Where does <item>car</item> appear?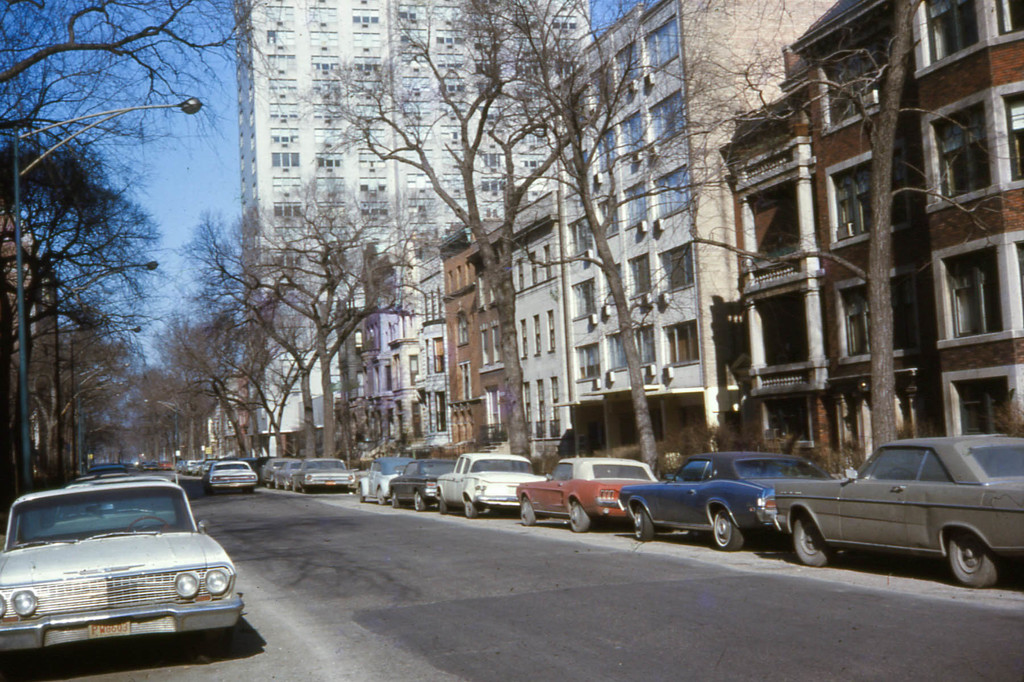
Appears at bbox=(388, 457, 458, 511).
